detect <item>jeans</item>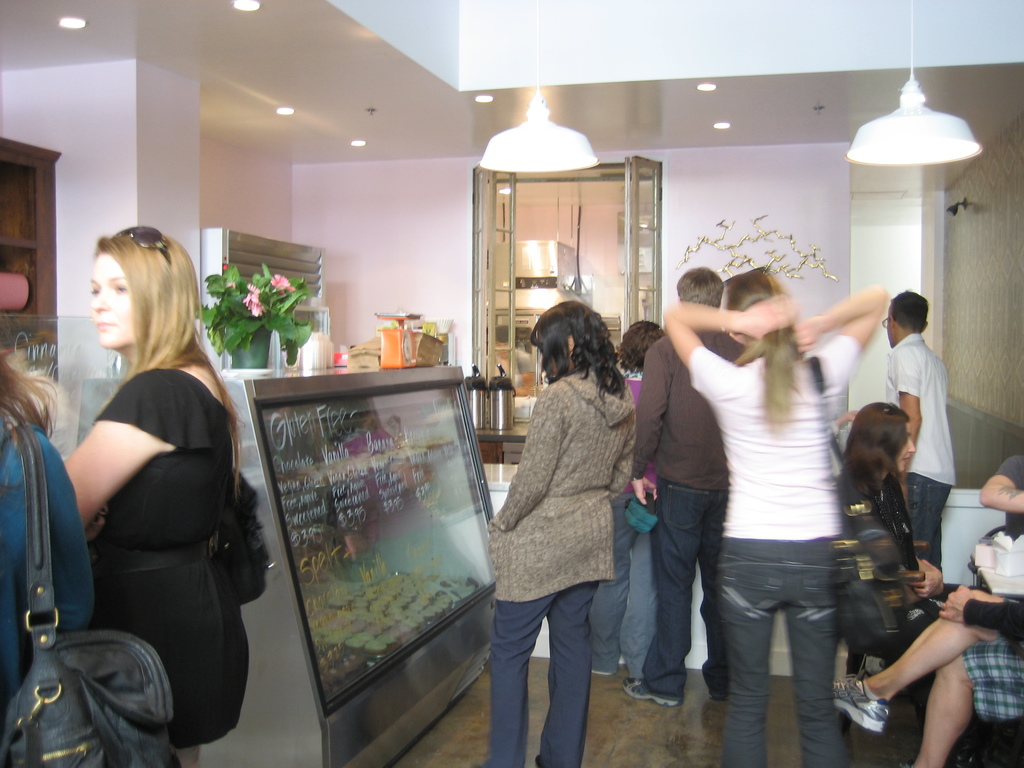
{"x1": 486, "y1": 580, "x2": 586, "y2": 767}
